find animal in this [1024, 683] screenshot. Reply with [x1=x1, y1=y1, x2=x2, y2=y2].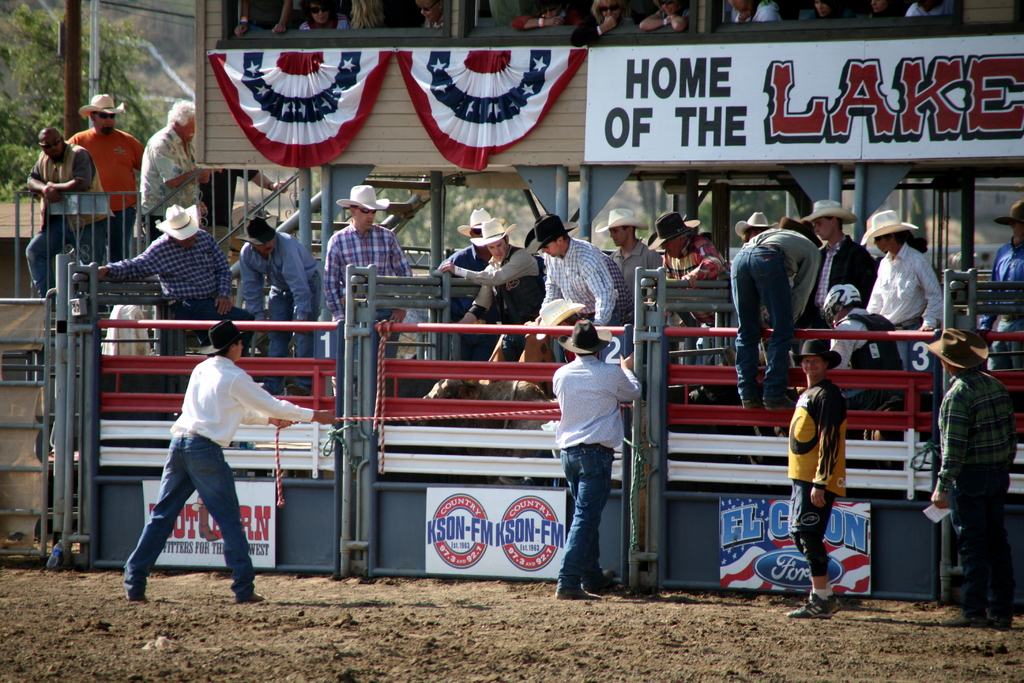
[x1=421, y1=379, x2=554, y2=456].
